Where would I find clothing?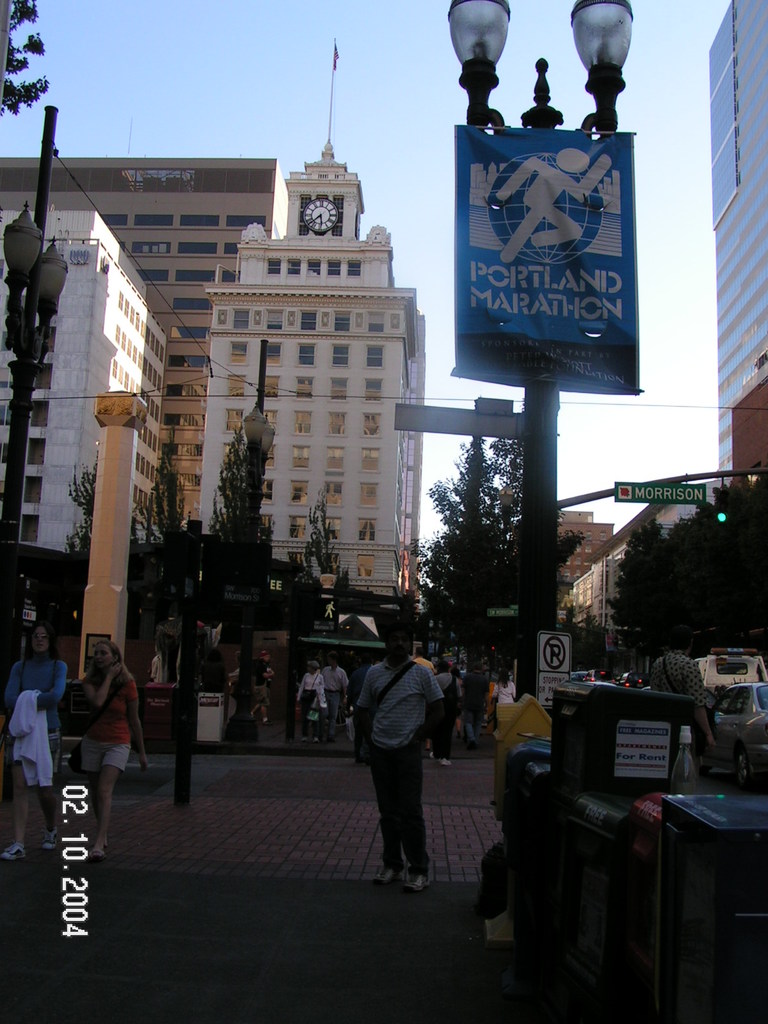
At x1=653 y1=653 x2=709 y2=743.
